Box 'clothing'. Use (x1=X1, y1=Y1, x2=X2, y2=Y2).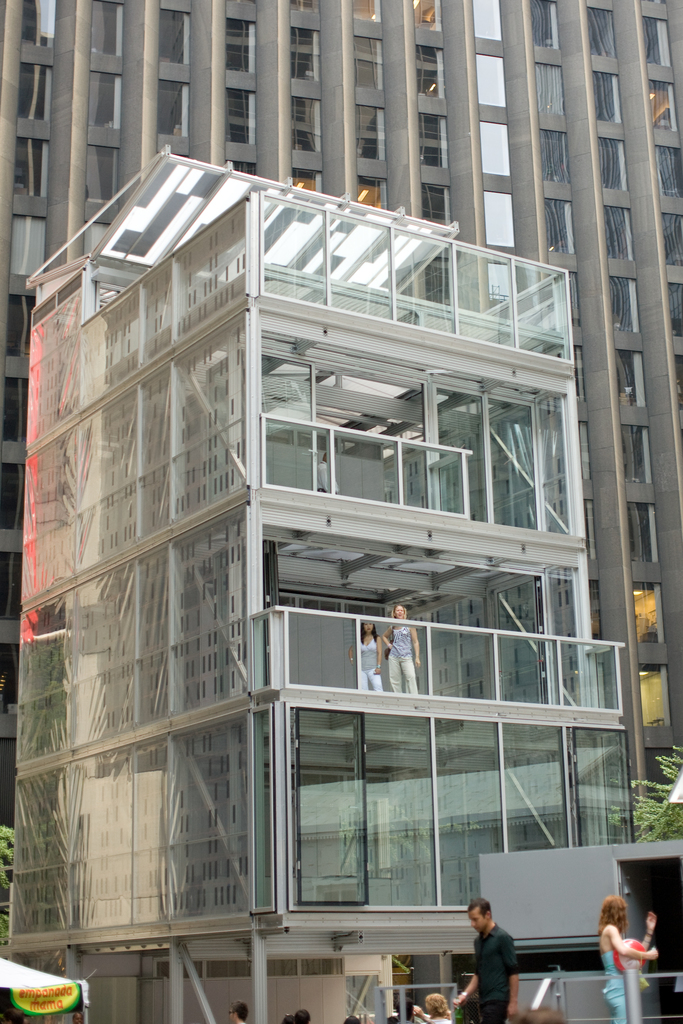
(x1=602, y1=948, x2=625, y2=1023).
